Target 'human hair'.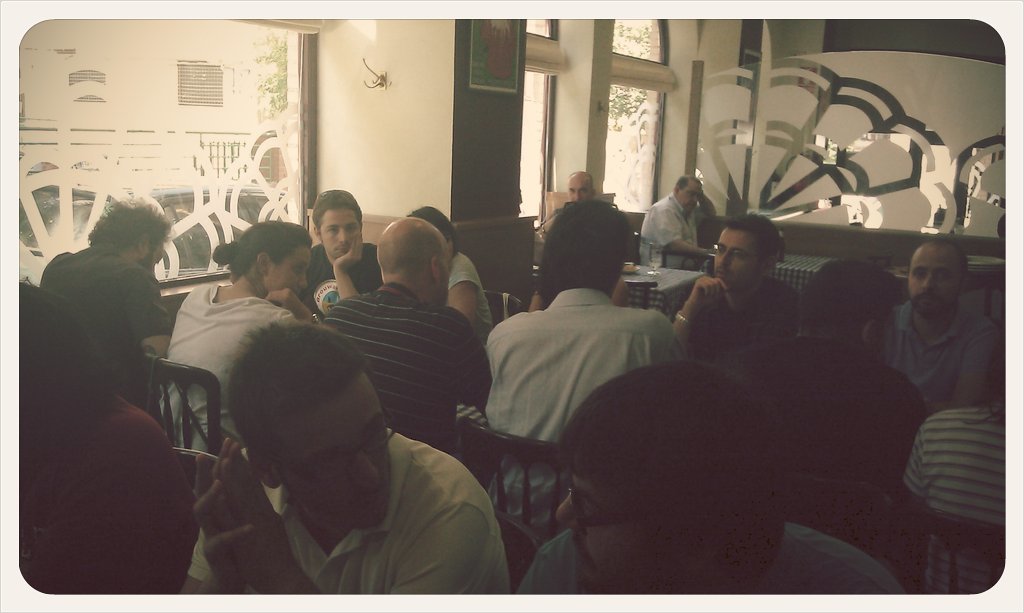
Target region: crop(88, 200, 176, 263).
